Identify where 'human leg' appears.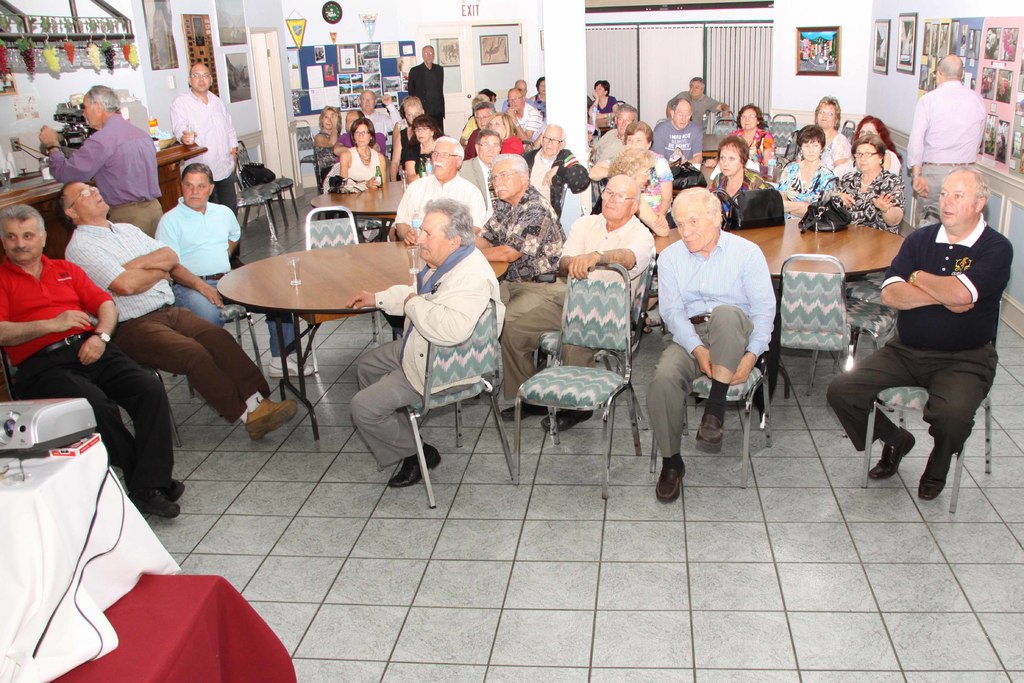
Appears at <box>922,347,998,502</box>.
